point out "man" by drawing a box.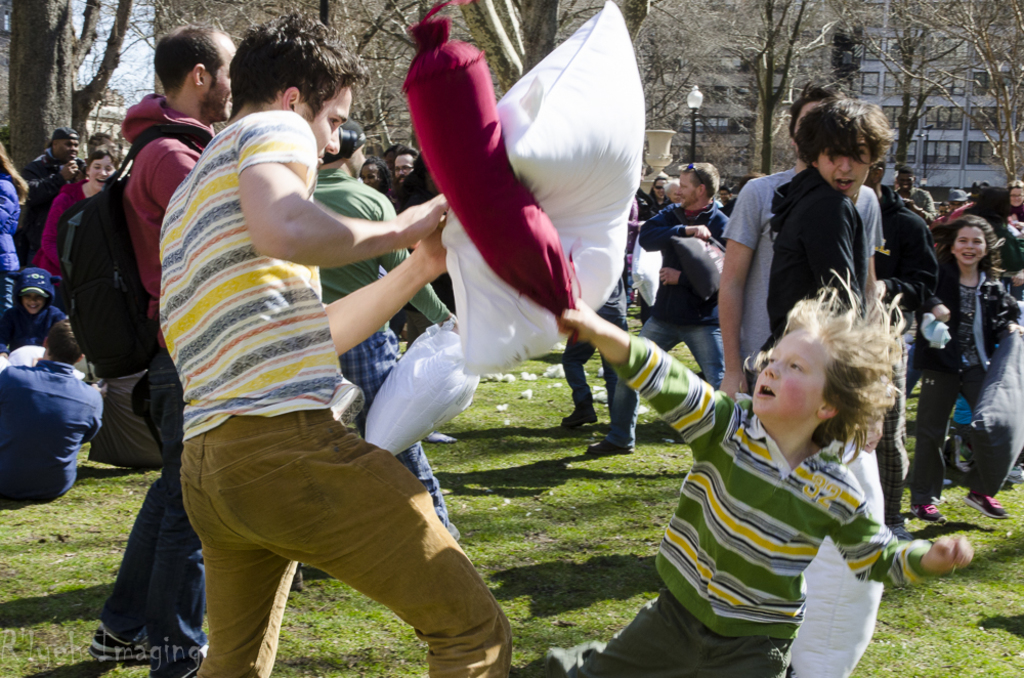
detection(85, 129, 121, 162).
